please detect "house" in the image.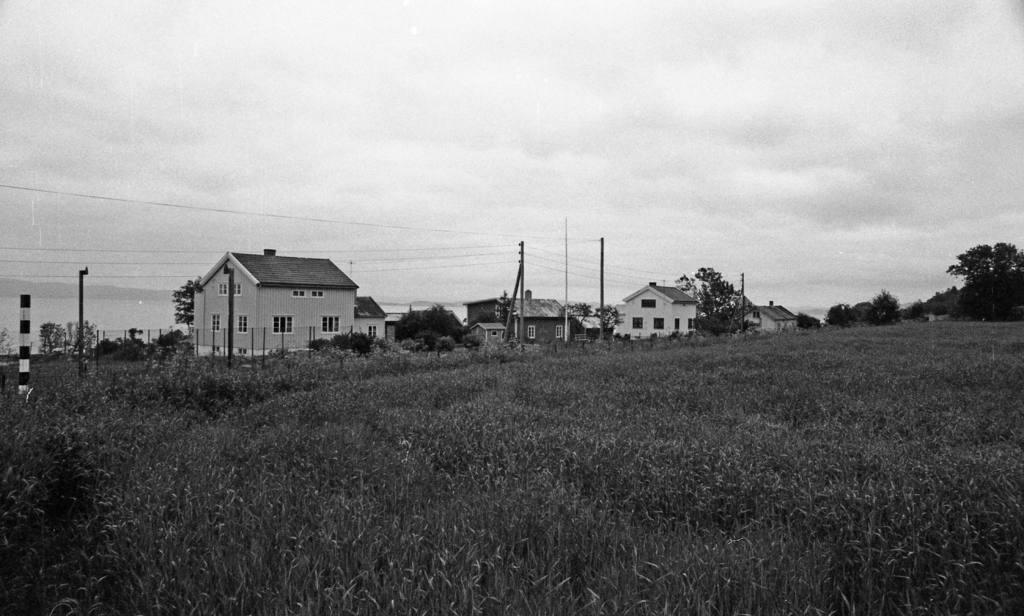
x1=186, y1=250, x2=360, y2=360.
